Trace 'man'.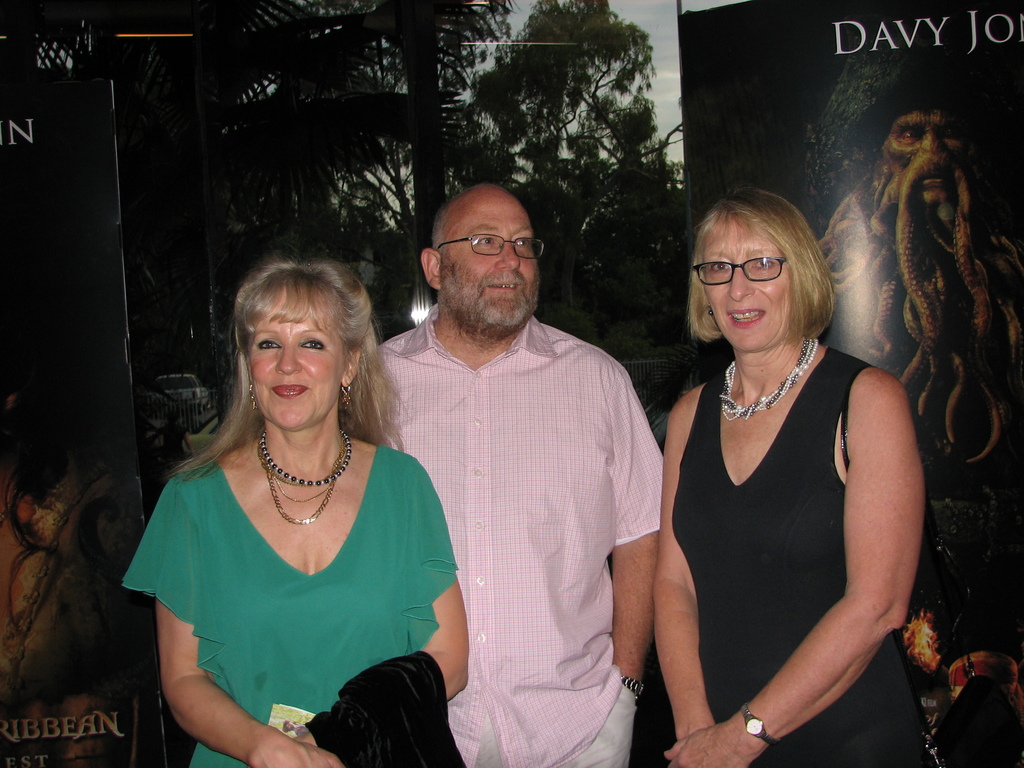
Traced to (x1=361, y1=169, x2=678, y2=767).
